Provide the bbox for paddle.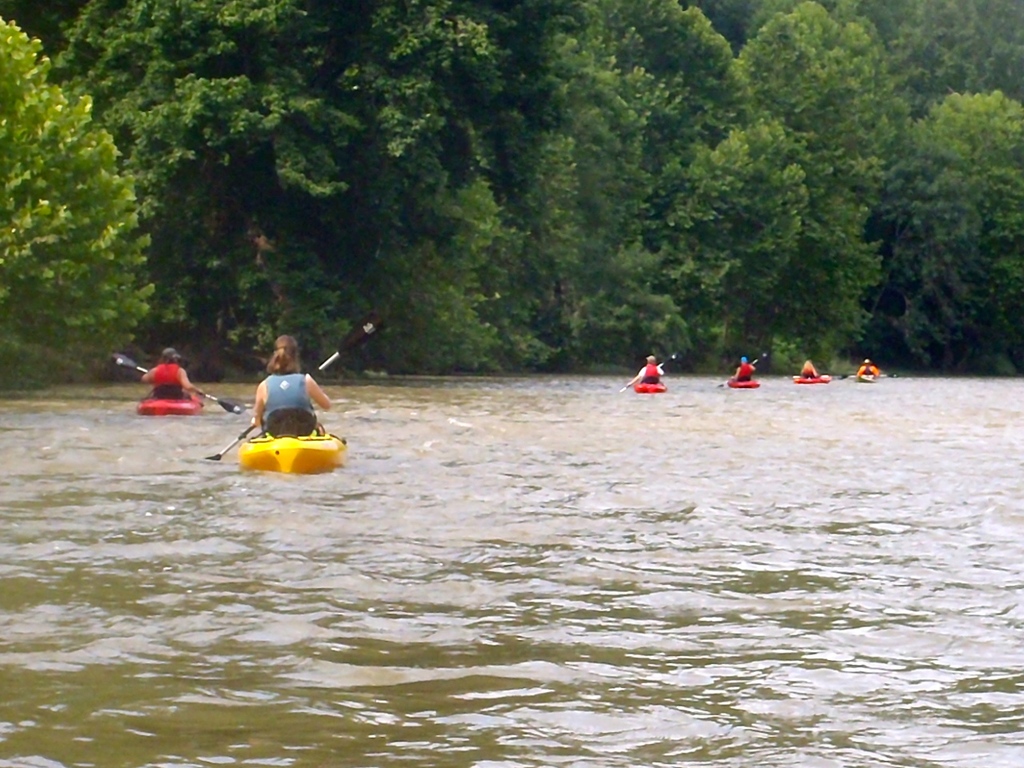
721,353,766,389.
